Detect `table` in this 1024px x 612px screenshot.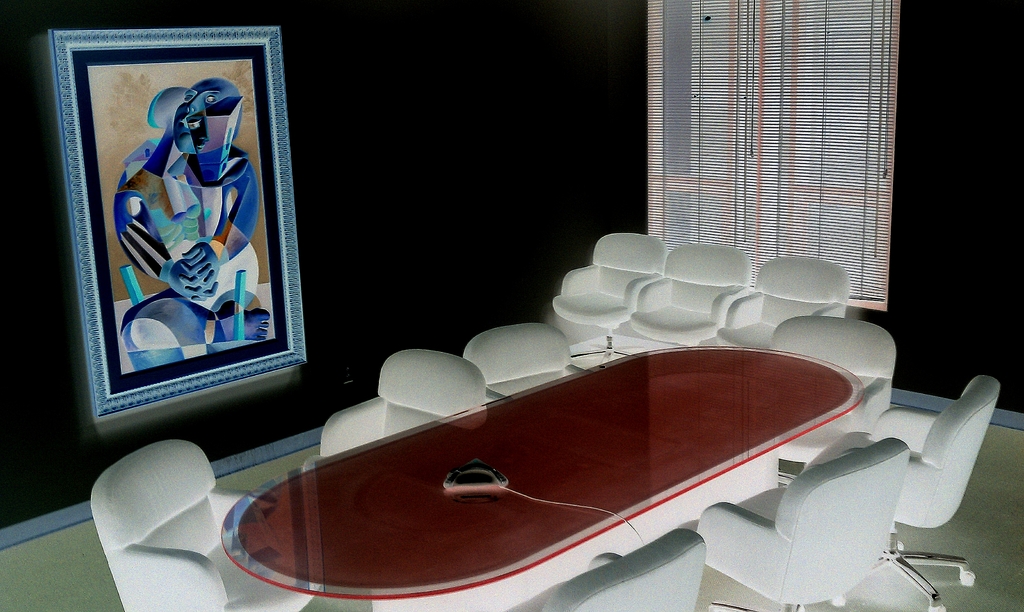
Detection: bbox=[216, 346, 870, 611].
